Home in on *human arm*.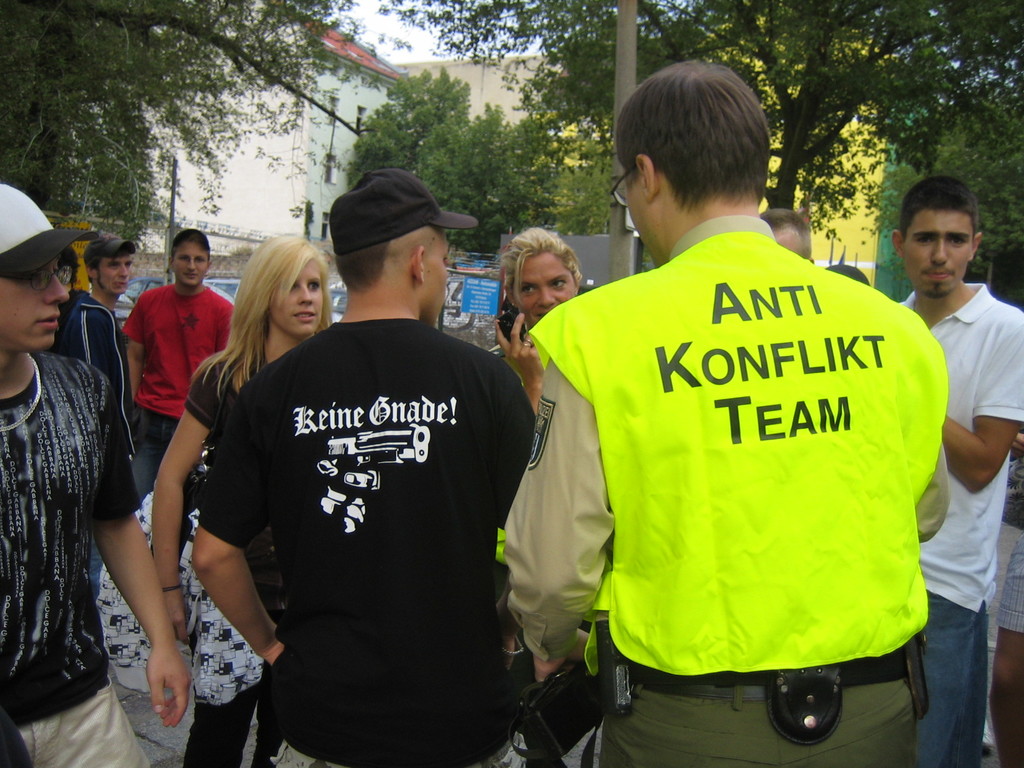
Homed in at detection(122, 299, 151, 401).
